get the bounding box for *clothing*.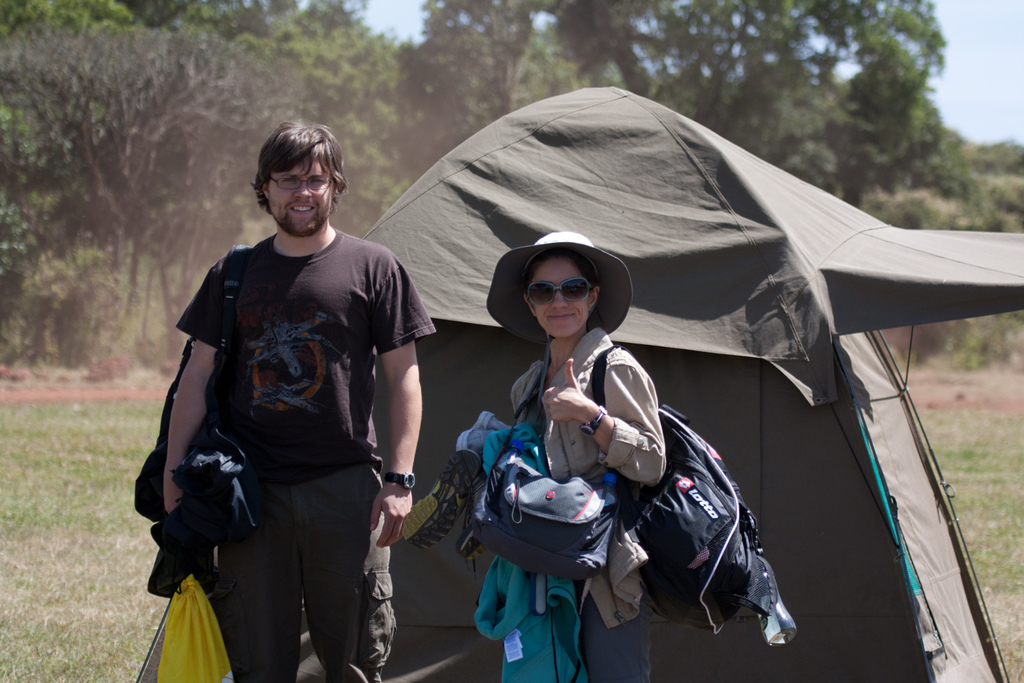
Rect(509, 325, 668, 682).
